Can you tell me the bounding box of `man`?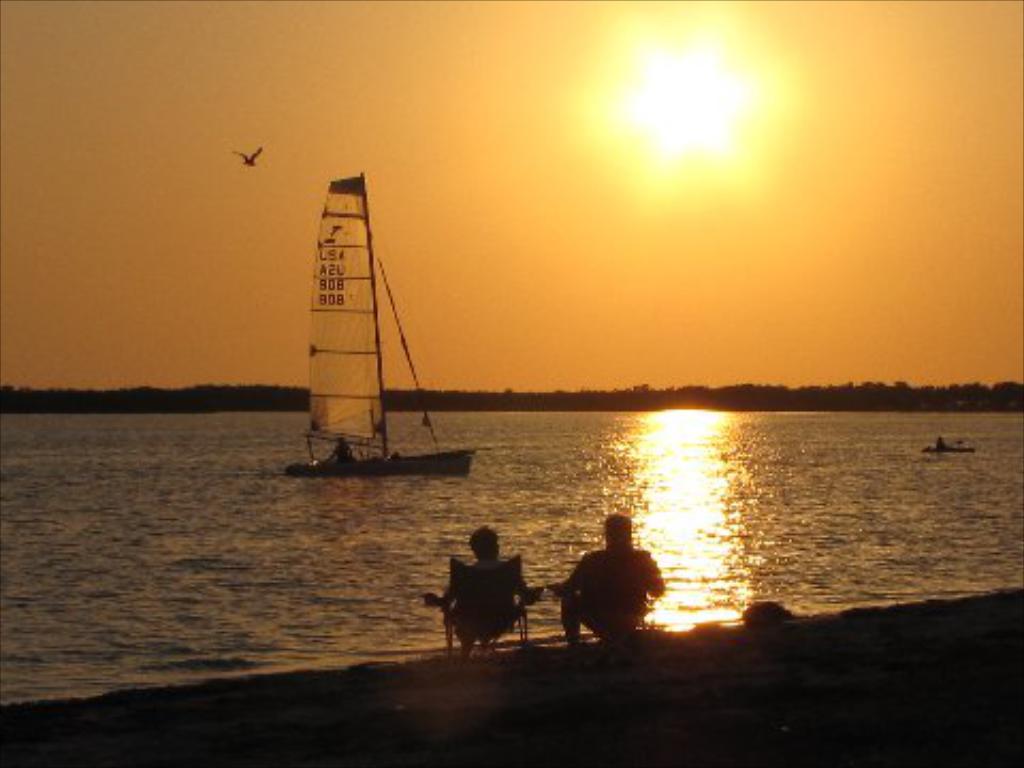
bbox=[550, 512, 668, 642].
